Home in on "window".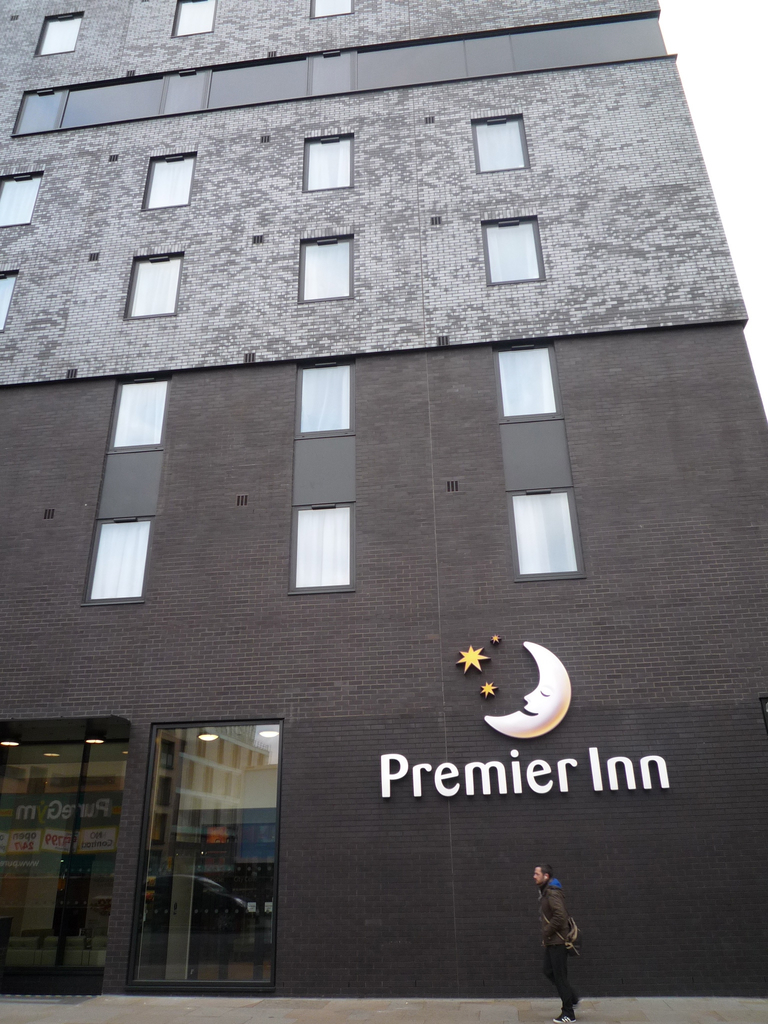
Homed in at {"left": 12, "top": 15, "right": 678, "bottom": 143}.
